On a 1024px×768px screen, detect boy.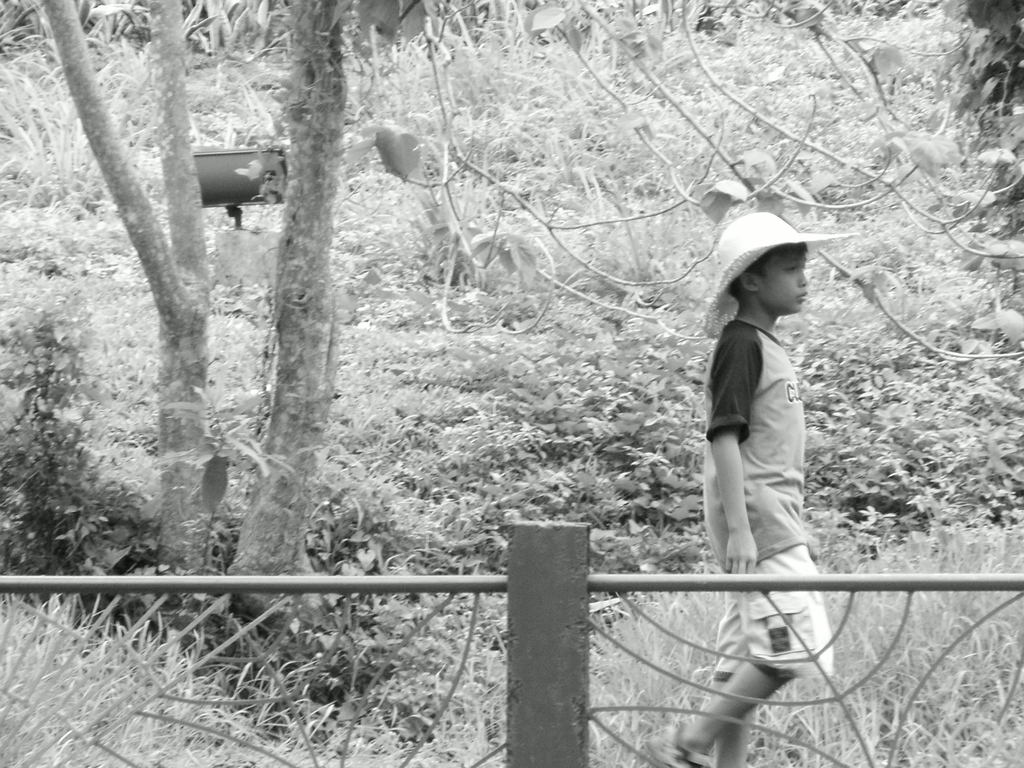
box=[666, 202, 849, 623].
